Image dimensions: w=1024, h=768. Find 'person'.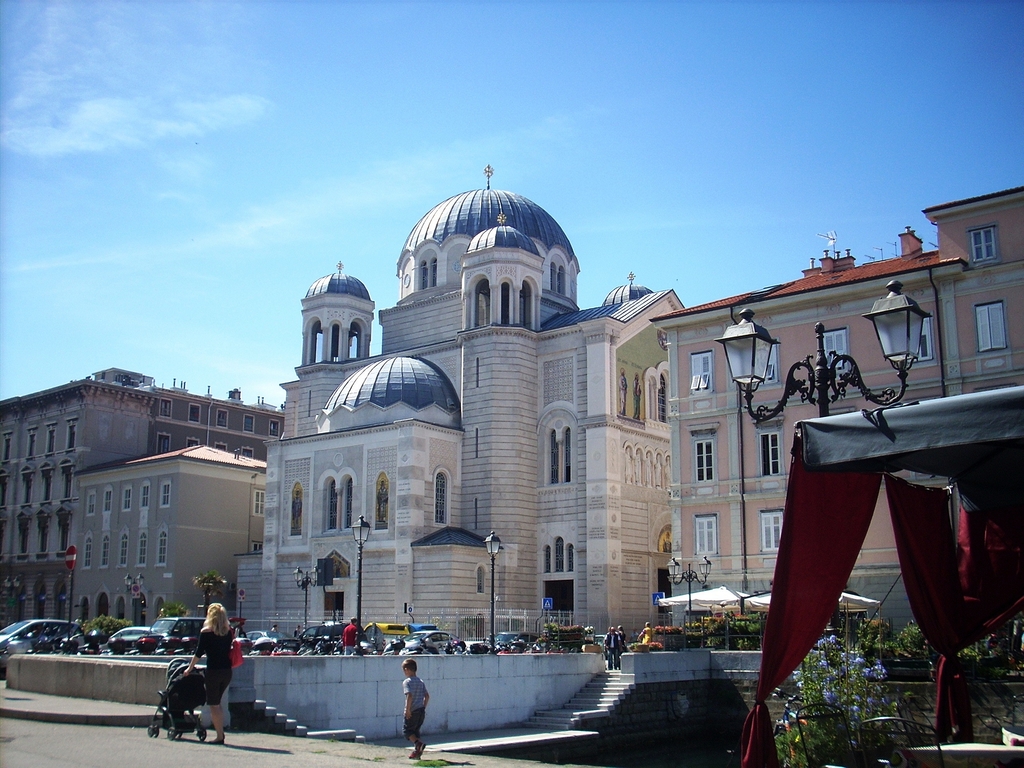
[342, 615, 358, 656].
